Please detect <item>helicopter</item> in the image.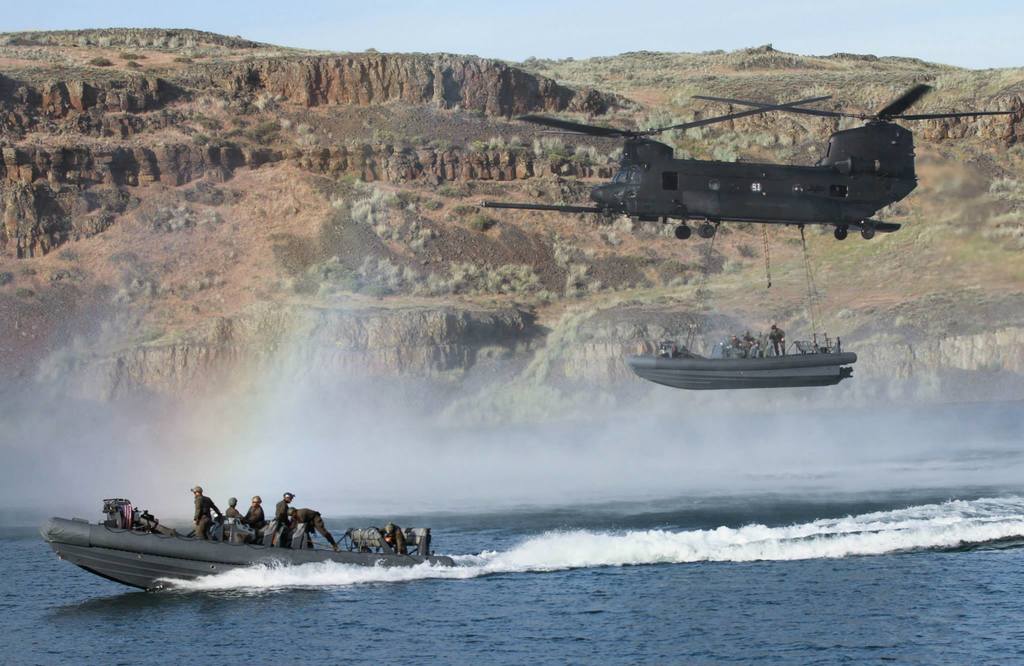
(x1=480, y1=83, x2=1016, y2=241).
